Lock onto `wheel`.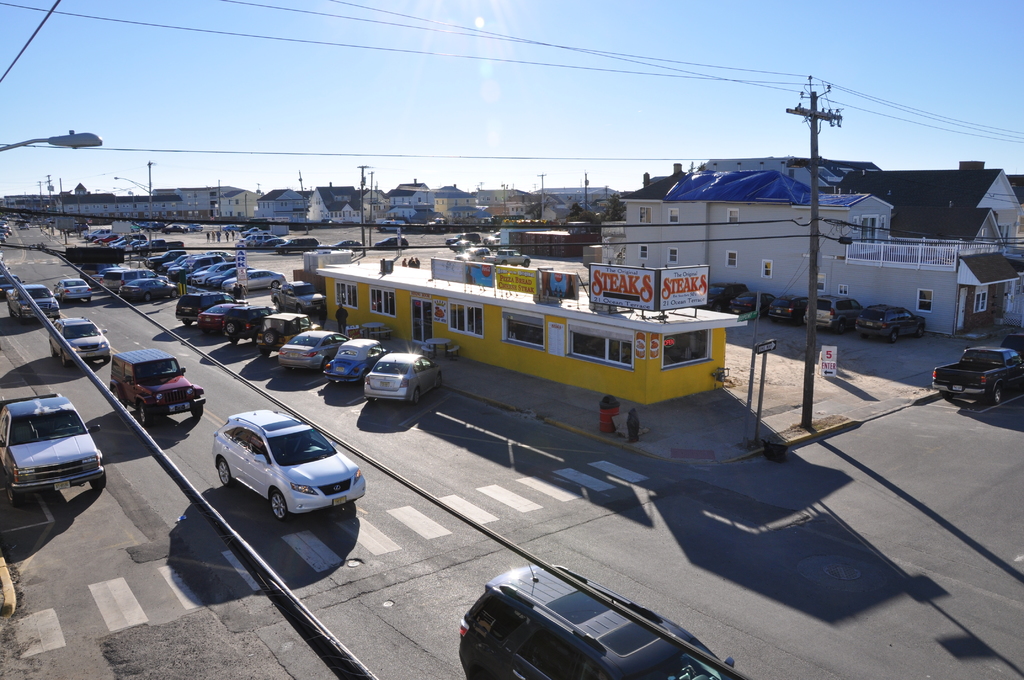
Locked: 229, 337, 240, 344.
